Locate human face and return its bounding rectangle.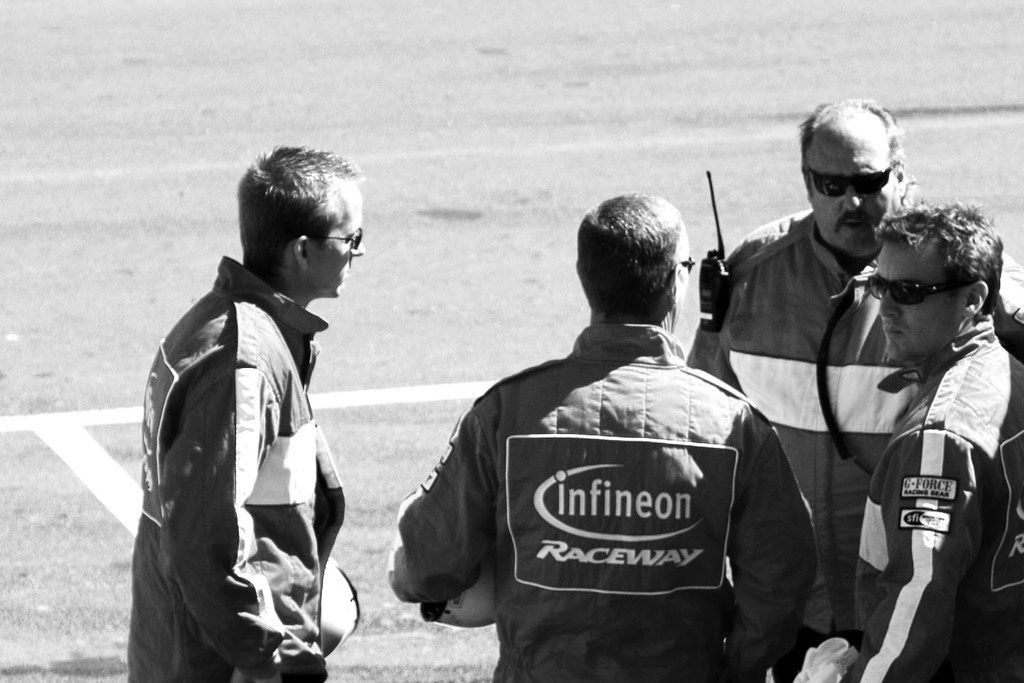
[left=811, top=147, right=898, bottom=256].
